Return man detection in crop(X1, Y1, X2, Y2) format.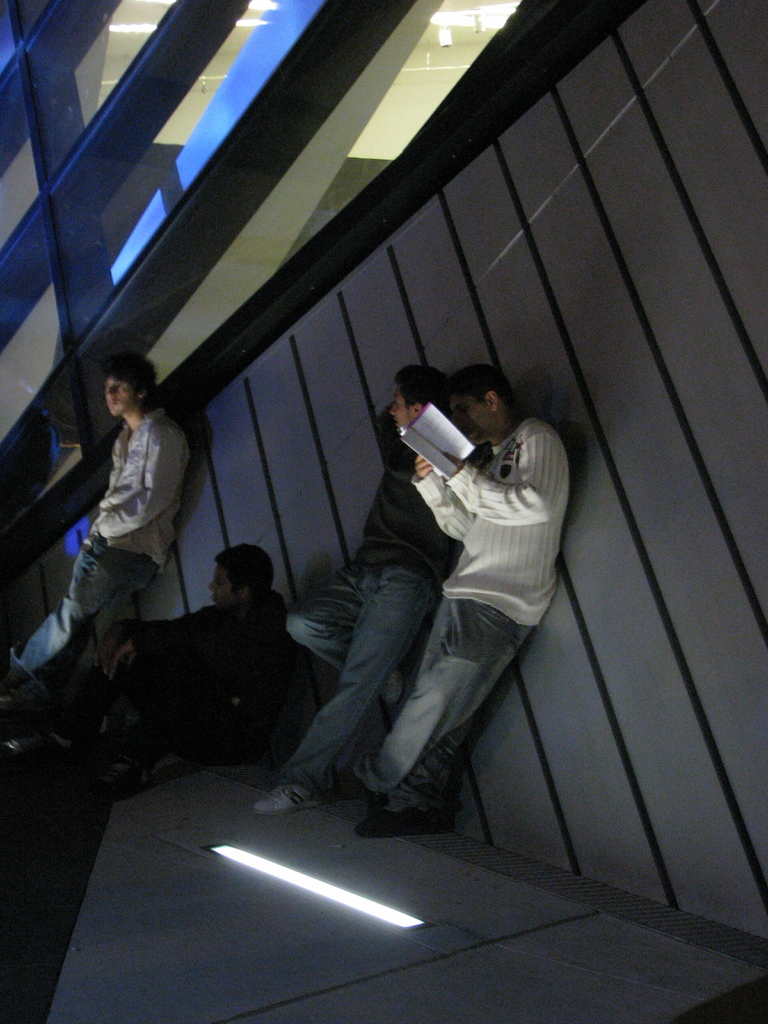
crop(341, 350, 576, 848).
